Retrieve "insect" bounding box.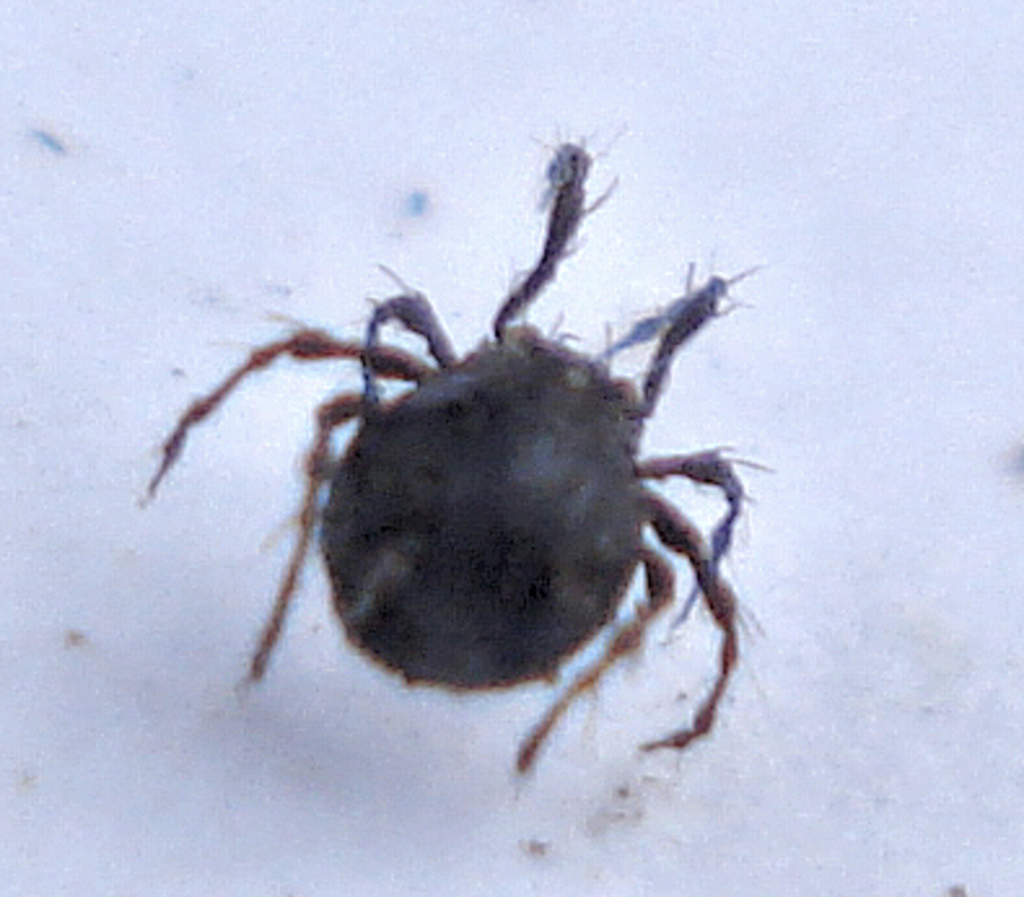
Bounding box: <box>132,127,762,798</box>.
